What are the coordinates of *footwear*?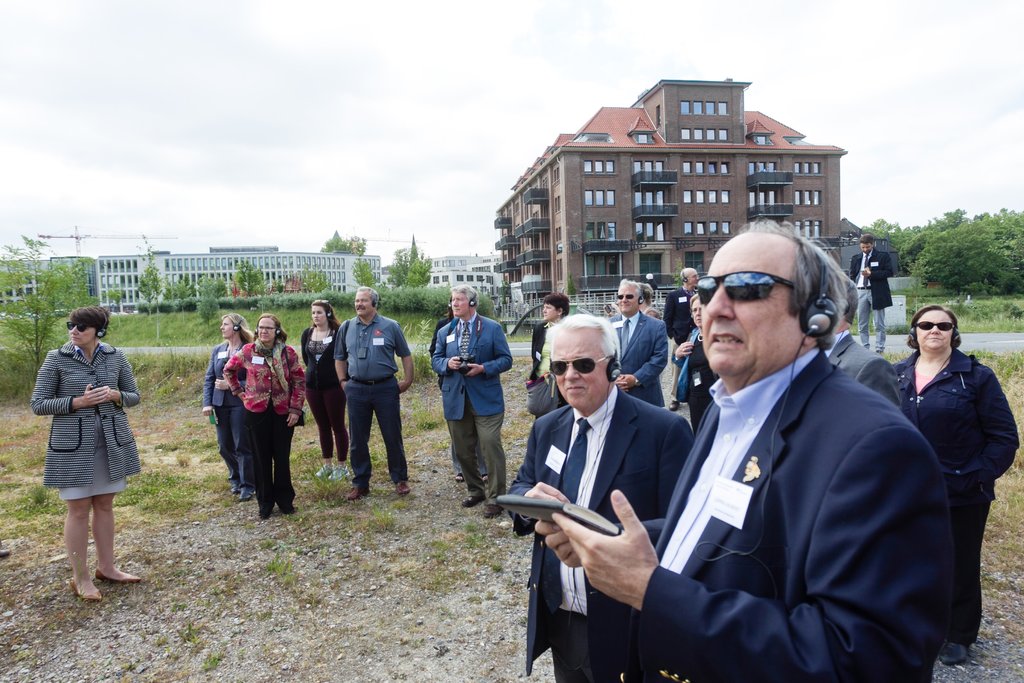
bbox=(345, 482, 367, 500).
